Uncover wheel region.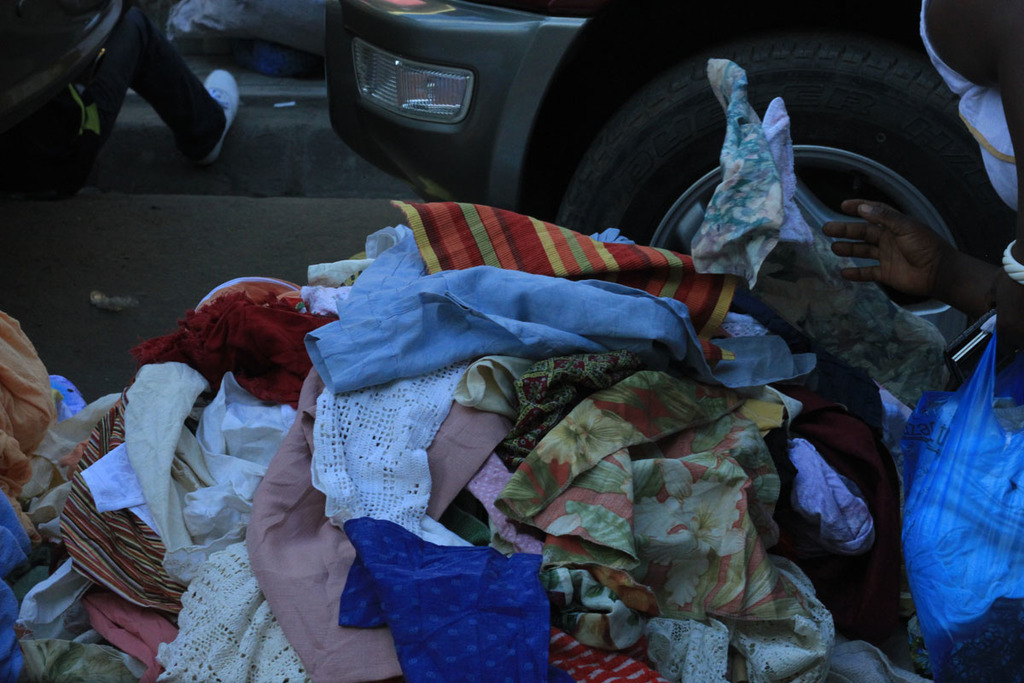
Uncovered: (546, 18, 1023, 388).
